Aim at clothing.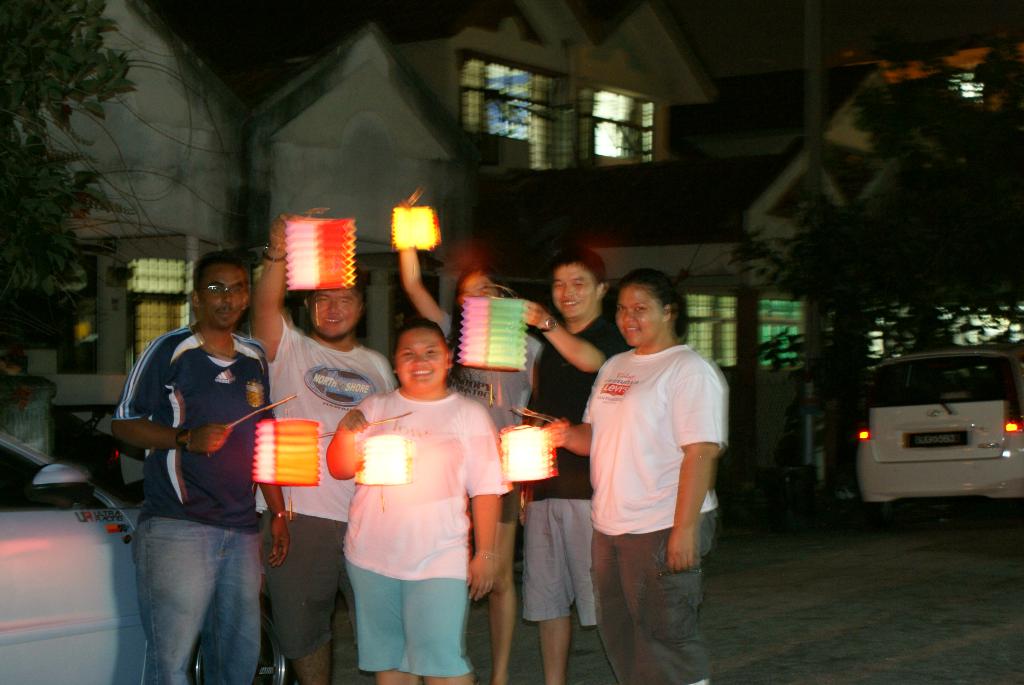
Aimed at (510, 326, 640, 640).
